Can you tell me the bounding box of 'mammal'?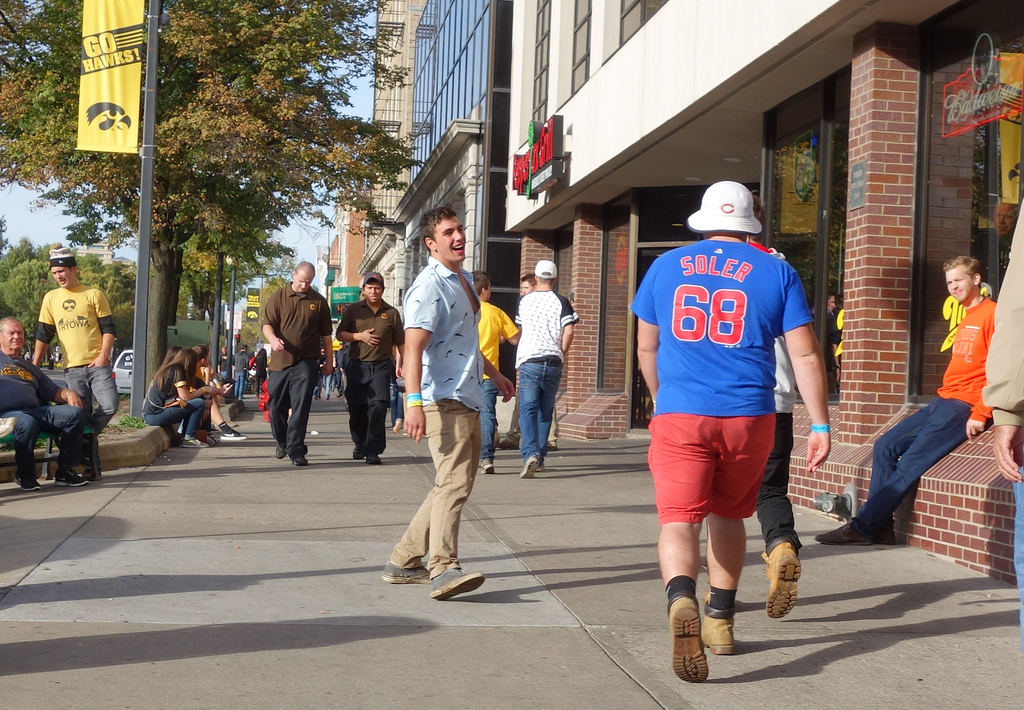
locate(982, 195, 1023, 651).
